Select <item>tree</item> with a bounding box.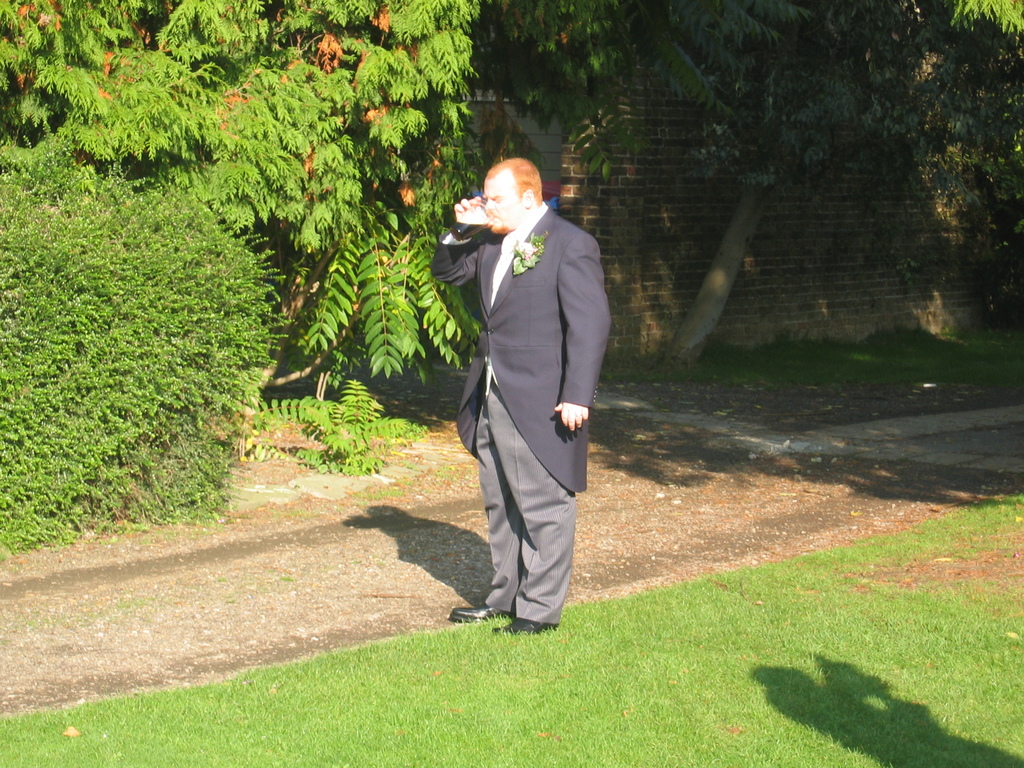
2,0,239,264.
